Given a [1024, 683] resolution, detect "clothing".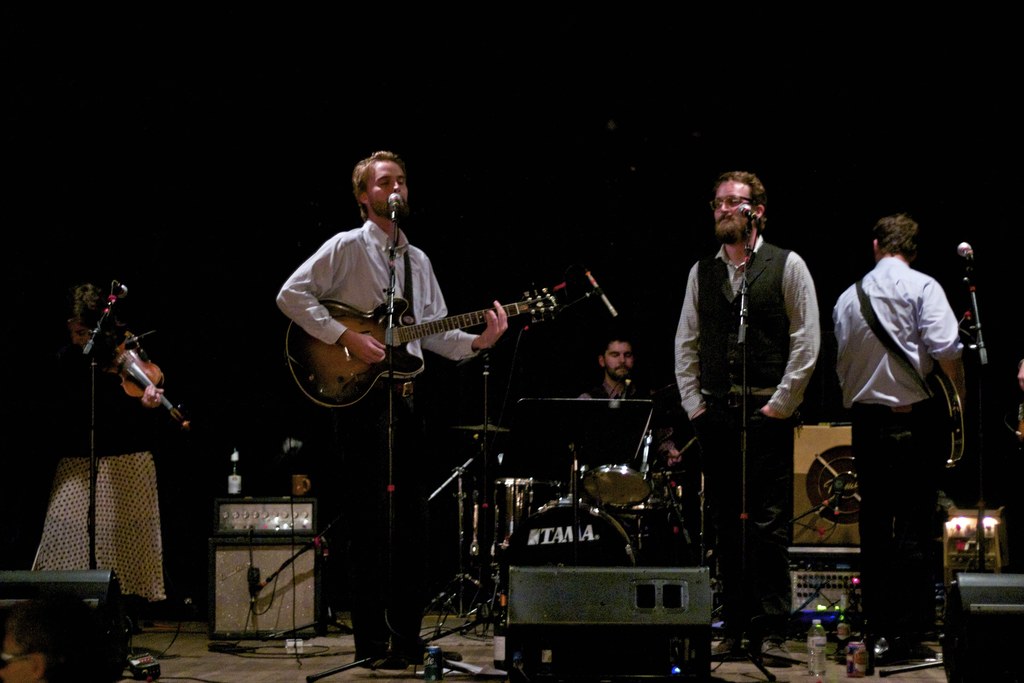
<region>831, 257, 962, 646</region>.
